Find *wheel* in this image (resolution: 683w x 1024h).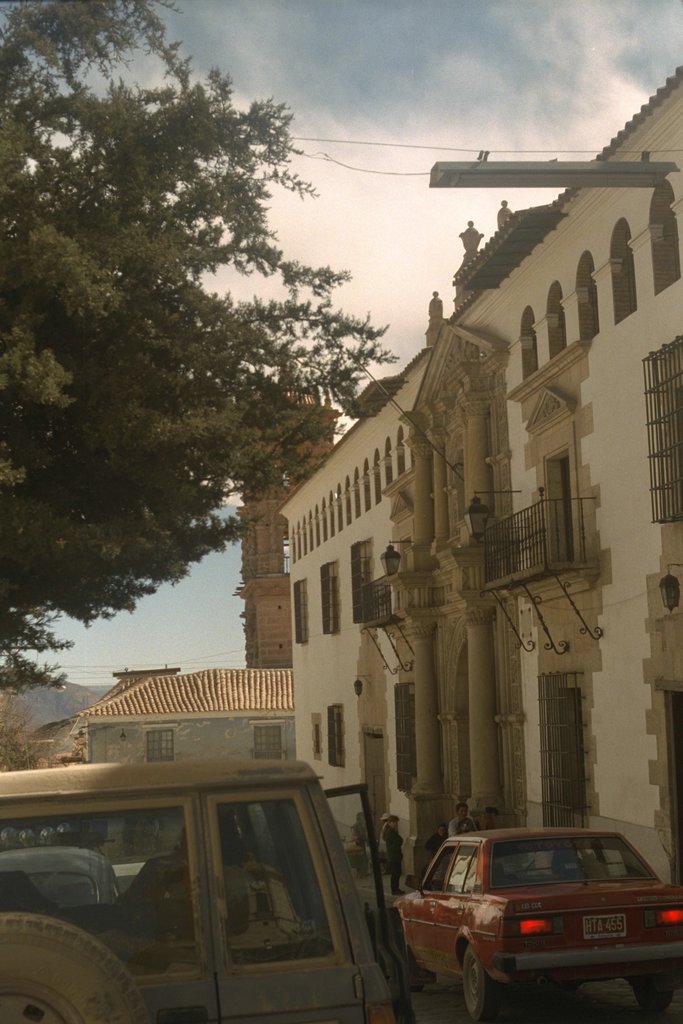
rect(402, 922, 425, 993).
